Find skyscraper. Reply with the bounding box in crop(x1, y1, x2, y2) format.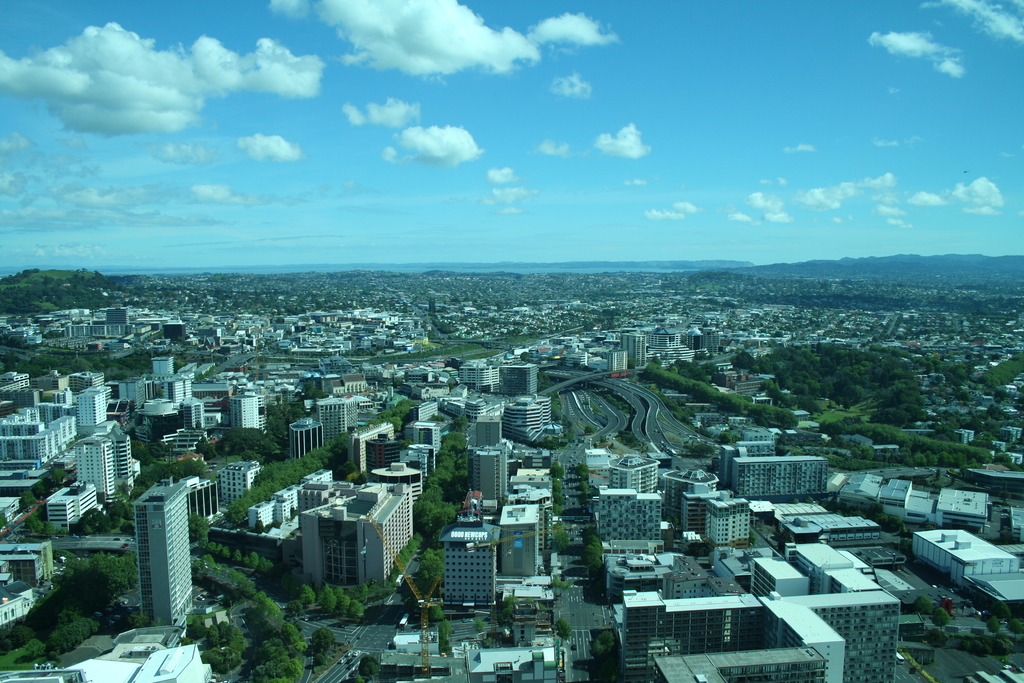
crop(315, 355, 356, 374).
